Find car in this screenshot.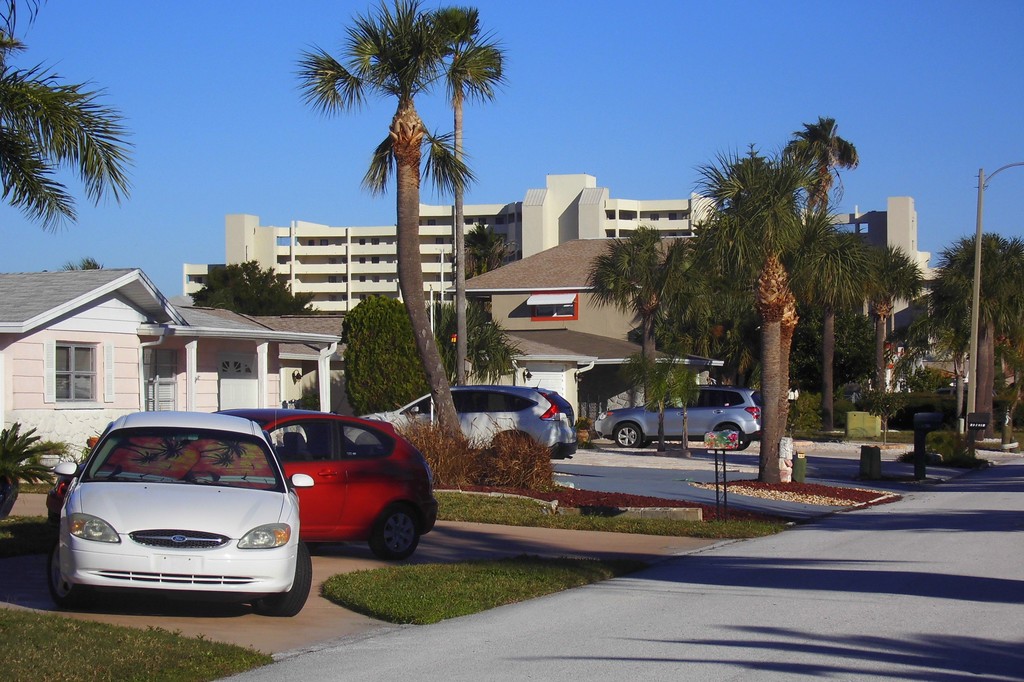
The bounding box for car is left=343, top=382, right=575, bottom=469.
